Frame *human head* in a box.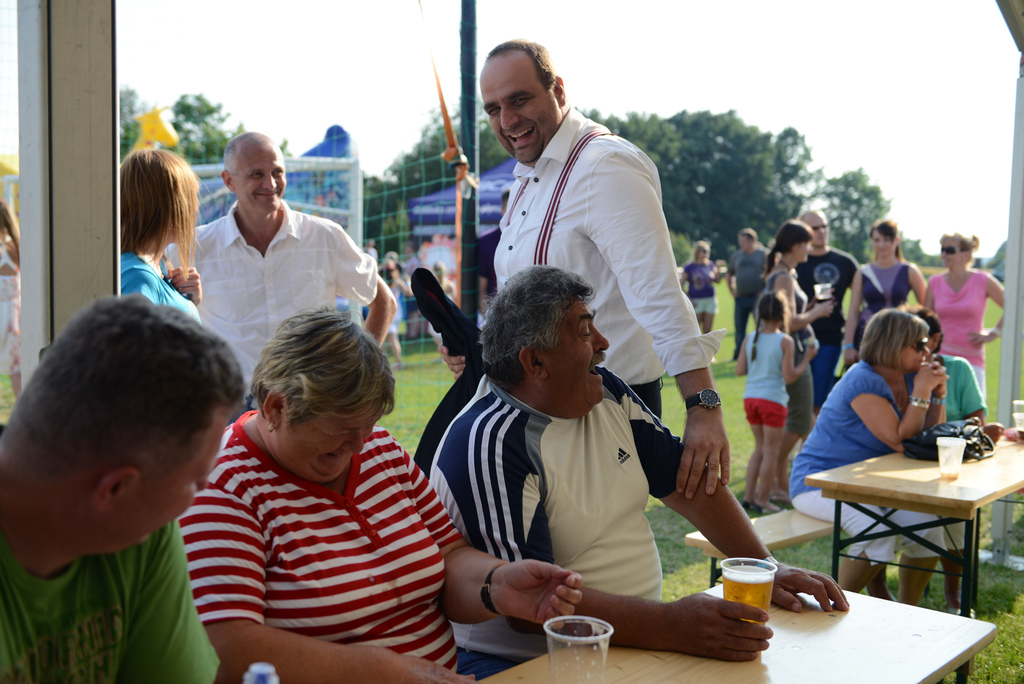
[left=938, top=232, right=979, bottom=264].
